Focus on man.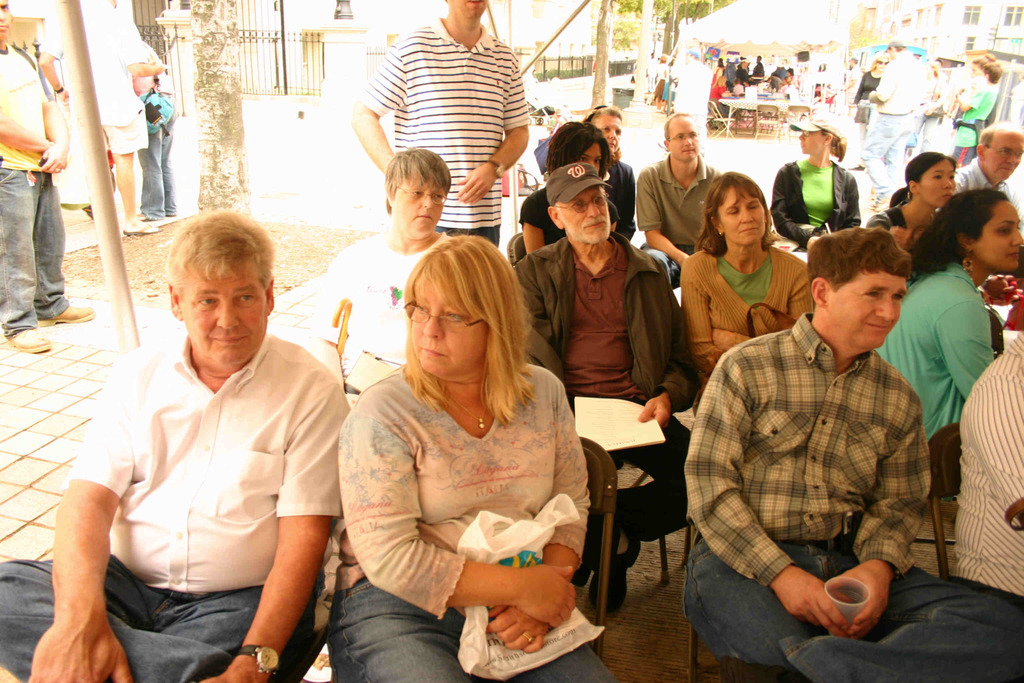
Focused at crop(856, 38, 925, 217).
